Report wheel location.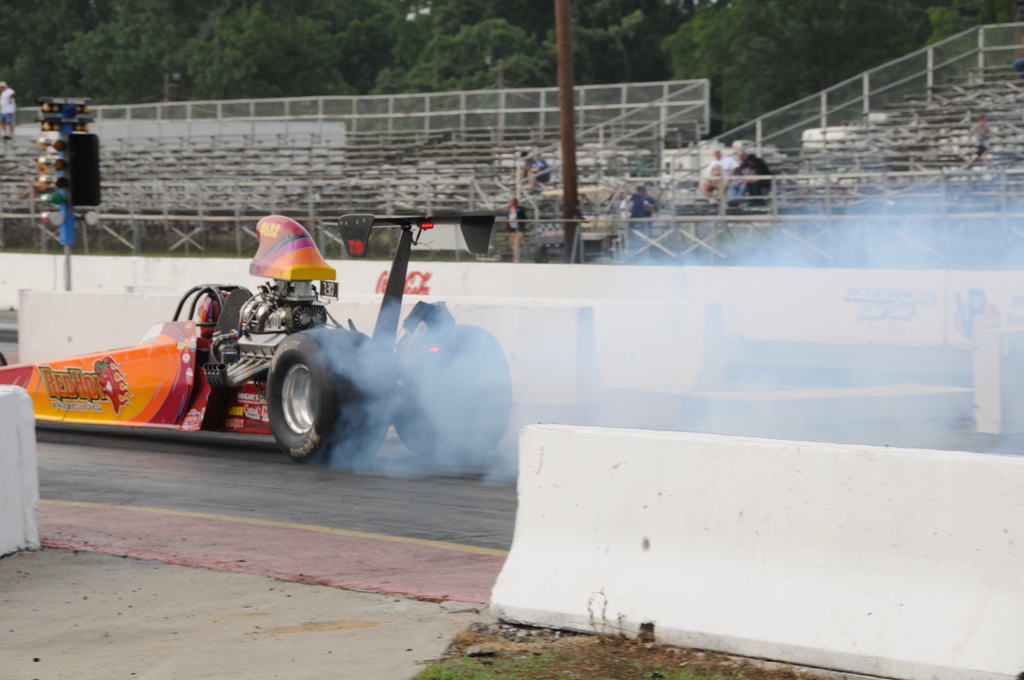
Report: <bbox>534, 245, 548, 264</bbox>.
